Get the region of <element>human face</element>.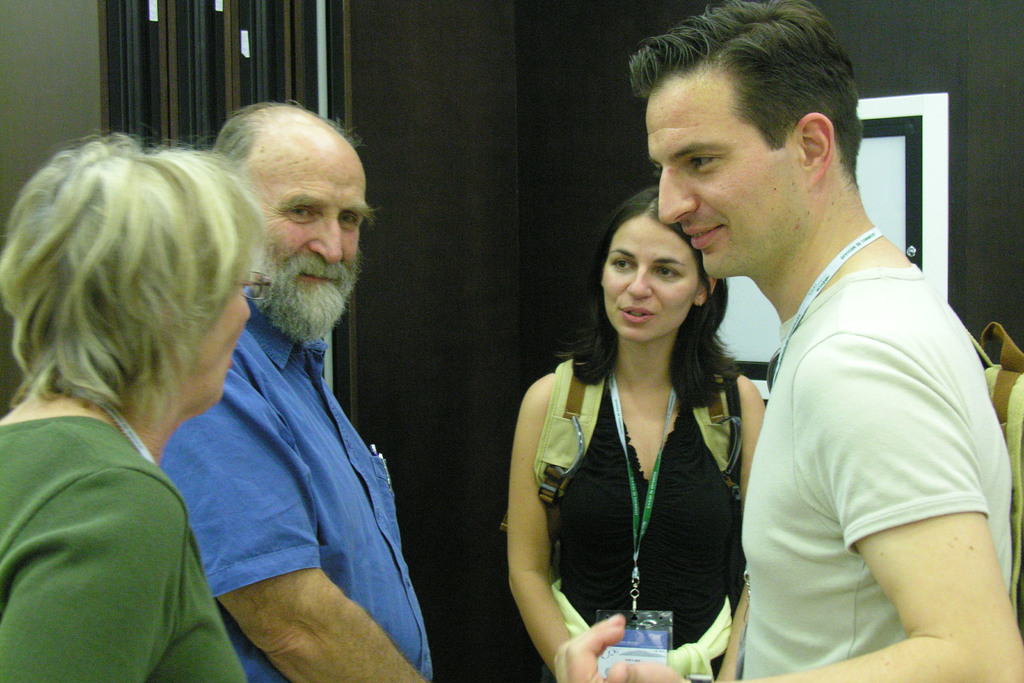
bbox(181, 295, 250, 409).
